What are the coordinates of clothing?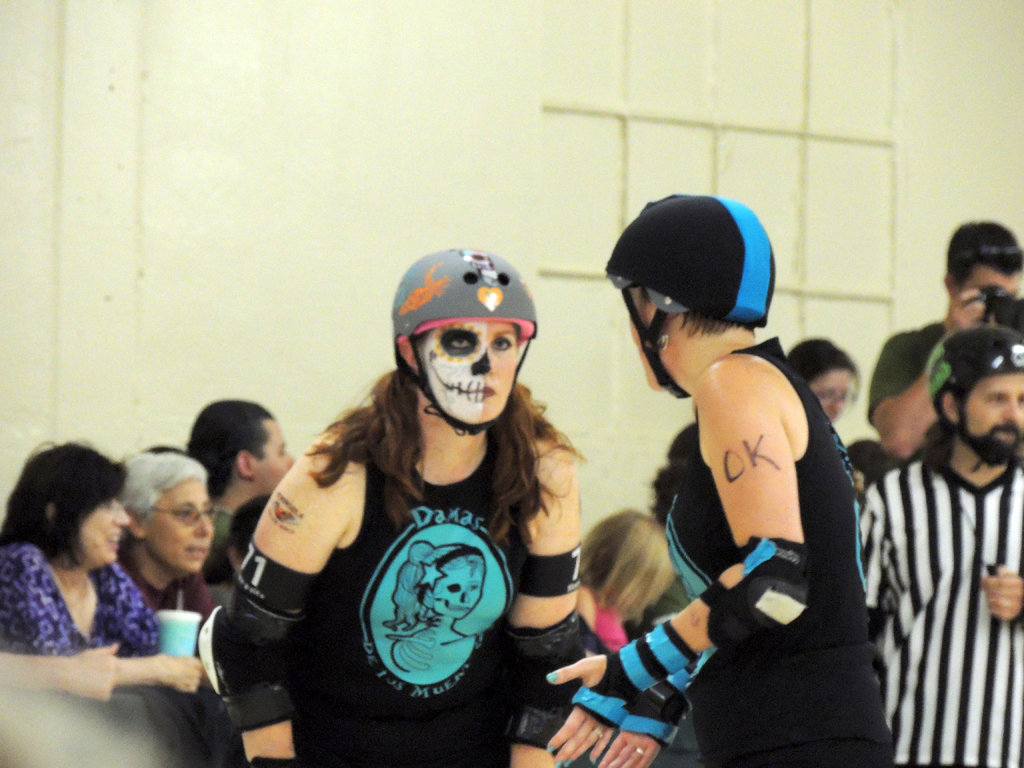
bbox=(858, 445, 1023, 767).
